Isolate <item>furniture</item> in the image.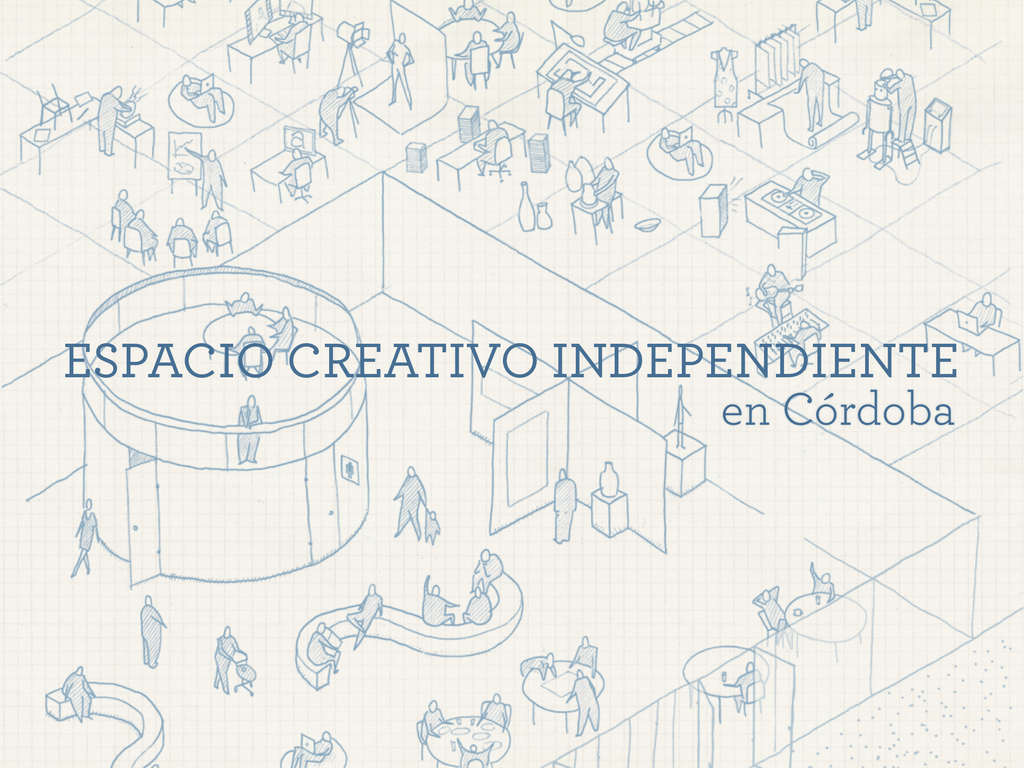
Isolated region: Rect(291, 160, 313, 204).
